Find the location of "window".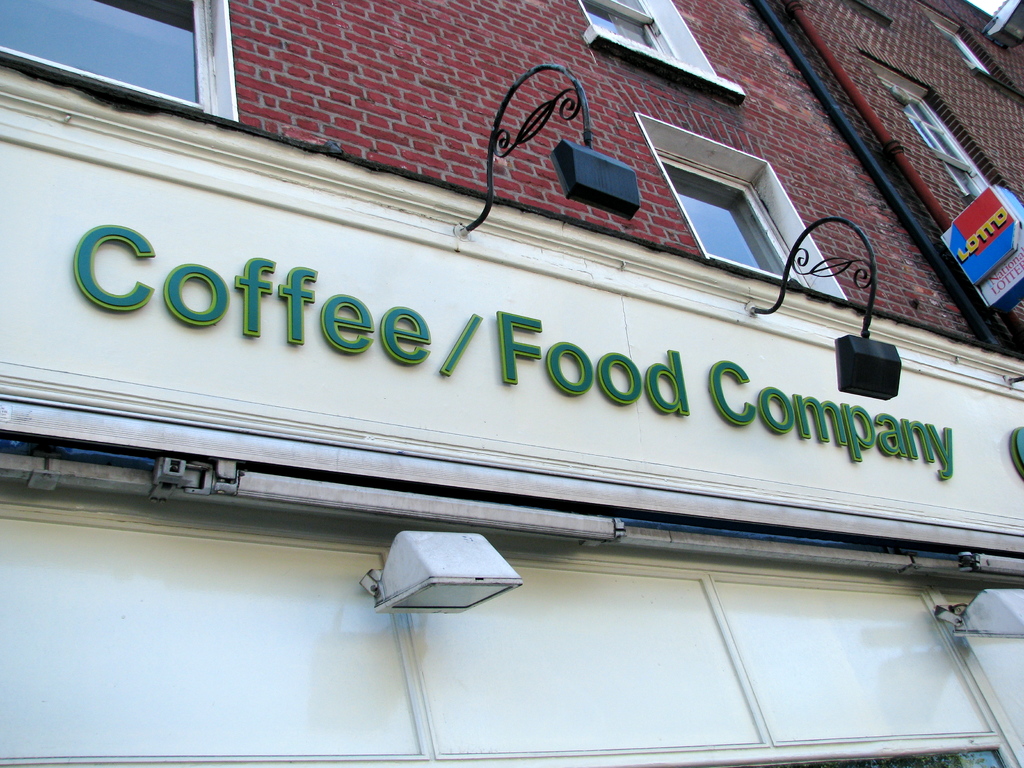
Location: rect(0, 0, 235, 119).
